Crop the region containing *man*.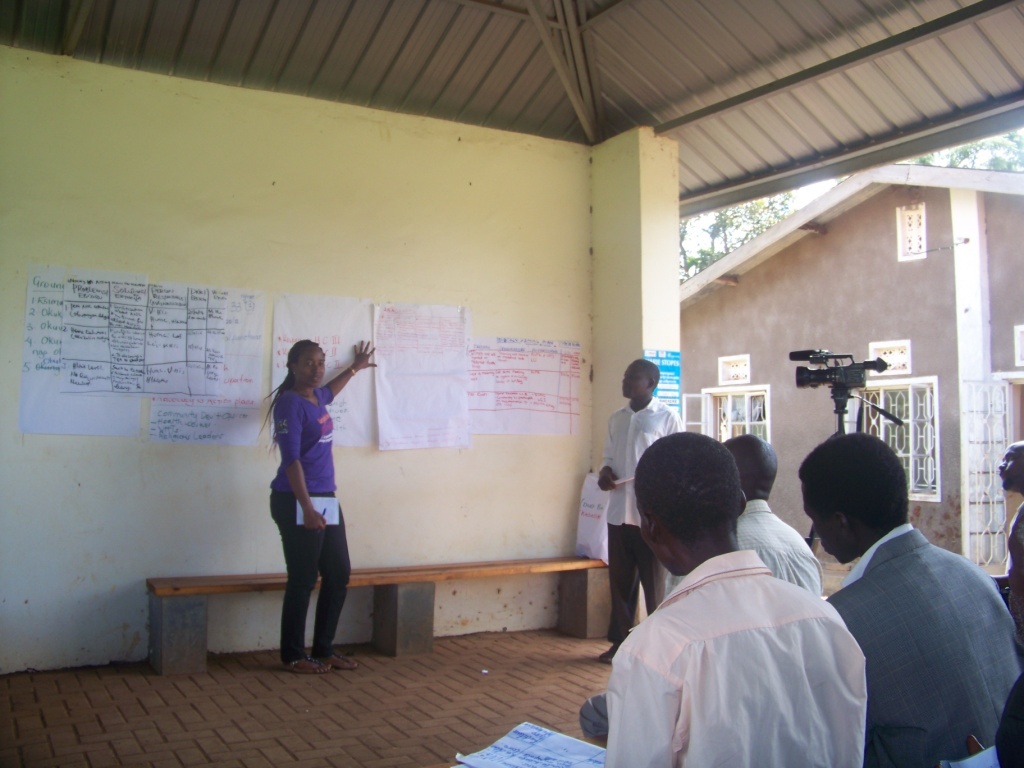
Crop region: (x1=577, y1=428, x2=828, y2=747).
